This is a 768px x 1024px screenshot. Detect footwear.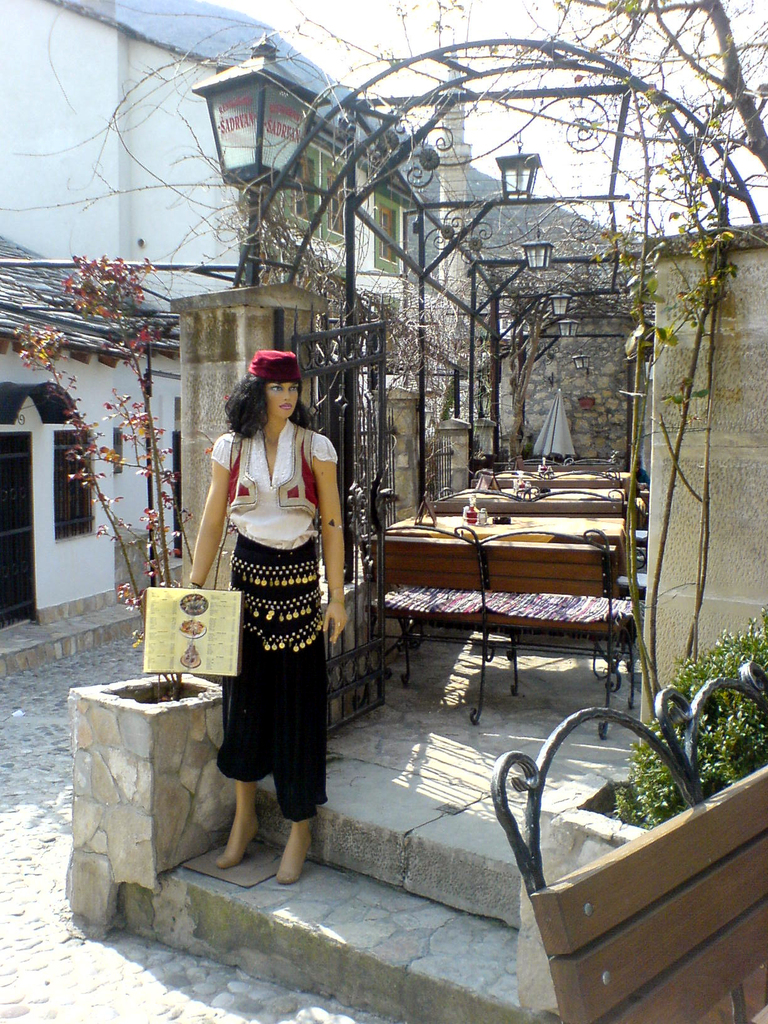
260, 813, 325, 895.
